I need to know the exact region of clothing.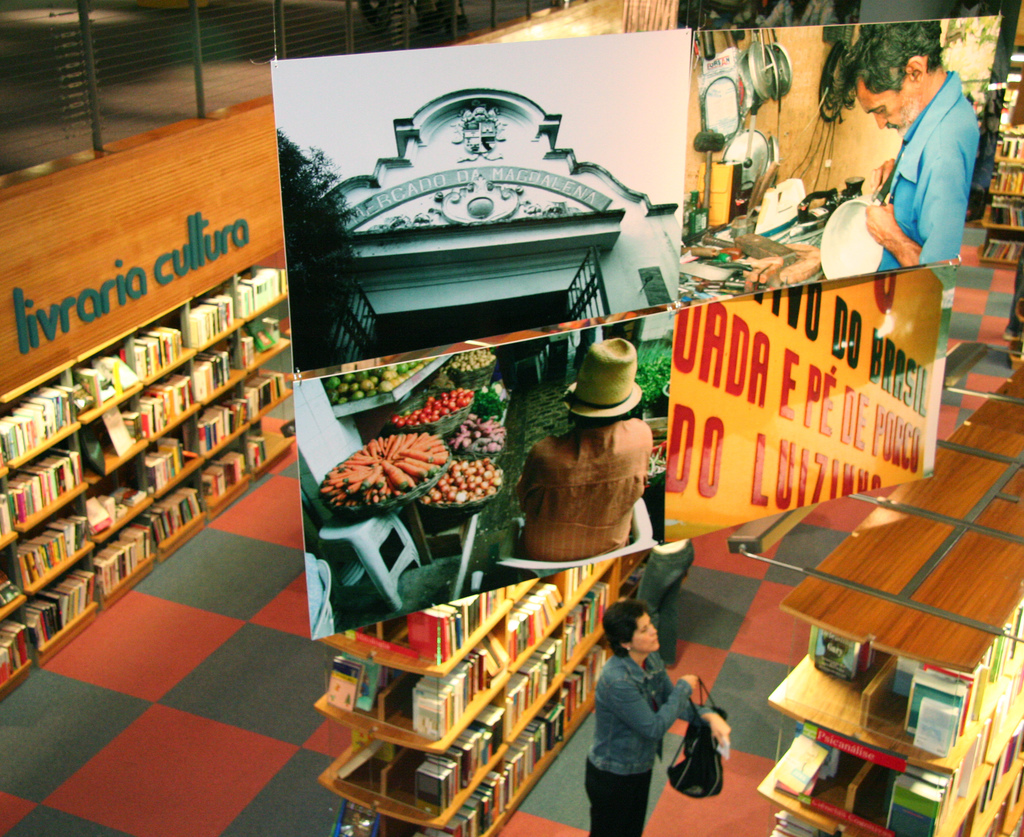
Region: 583 646 710 836.
